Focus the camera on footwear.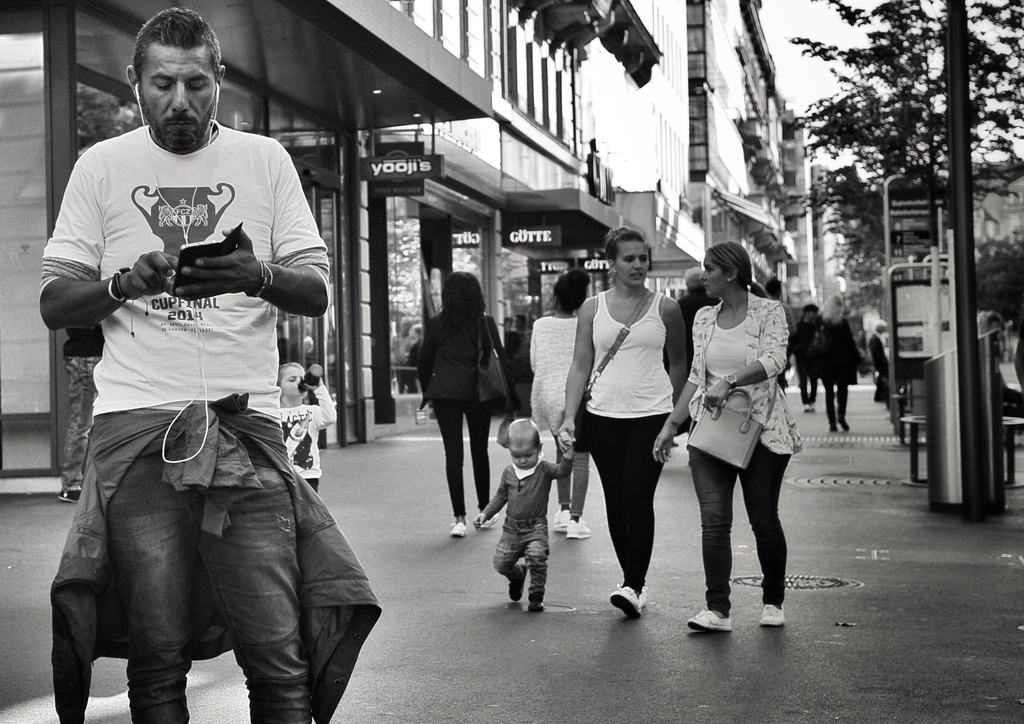
Focus region: rect(56, 489, 83, 508).
